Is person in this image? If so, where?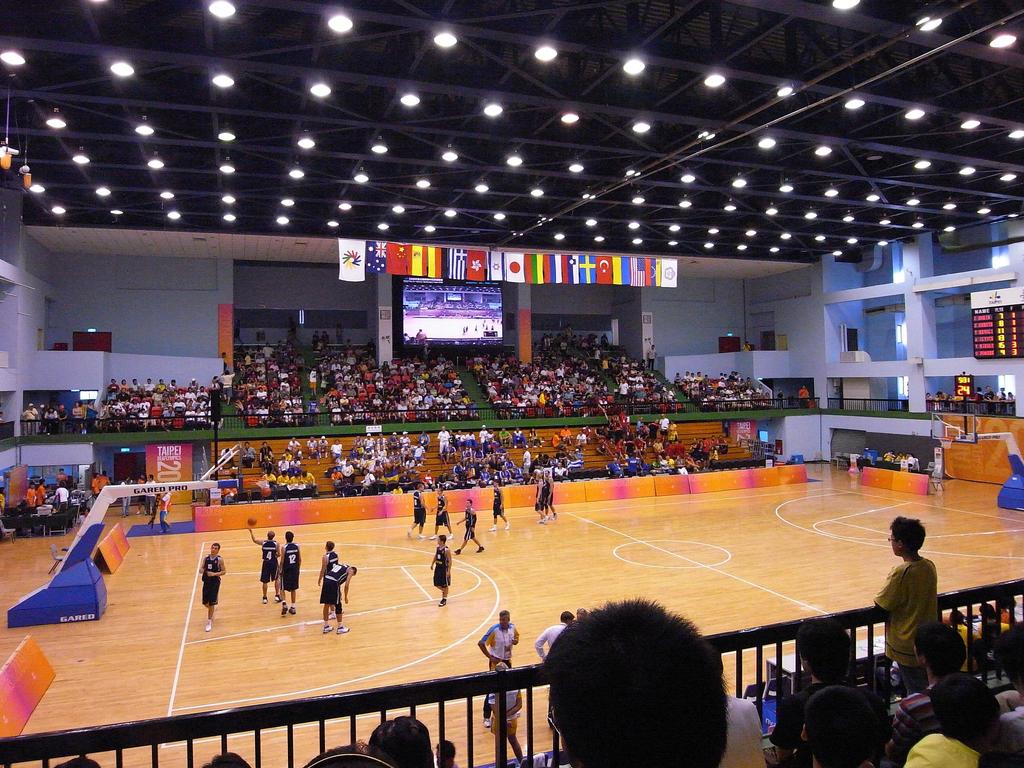
Yes, at locate(370, 710, 440, 767).
